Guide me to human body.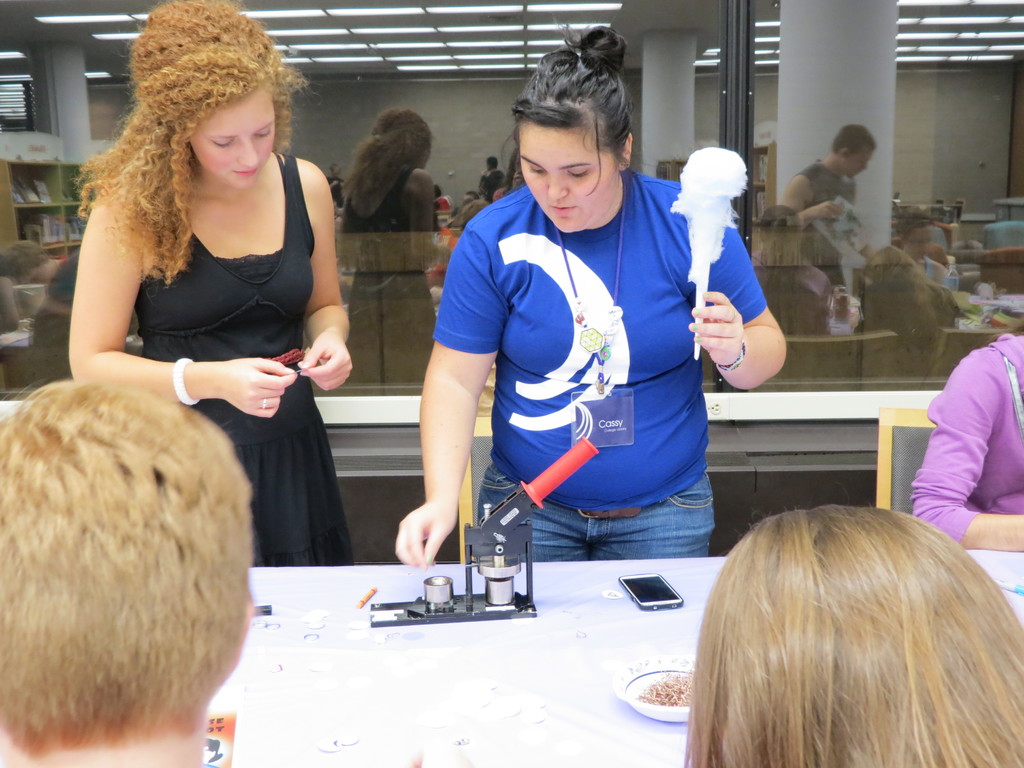
Guidance: pyautogui.locateOnScreen(907, 310, 1023, 551).
